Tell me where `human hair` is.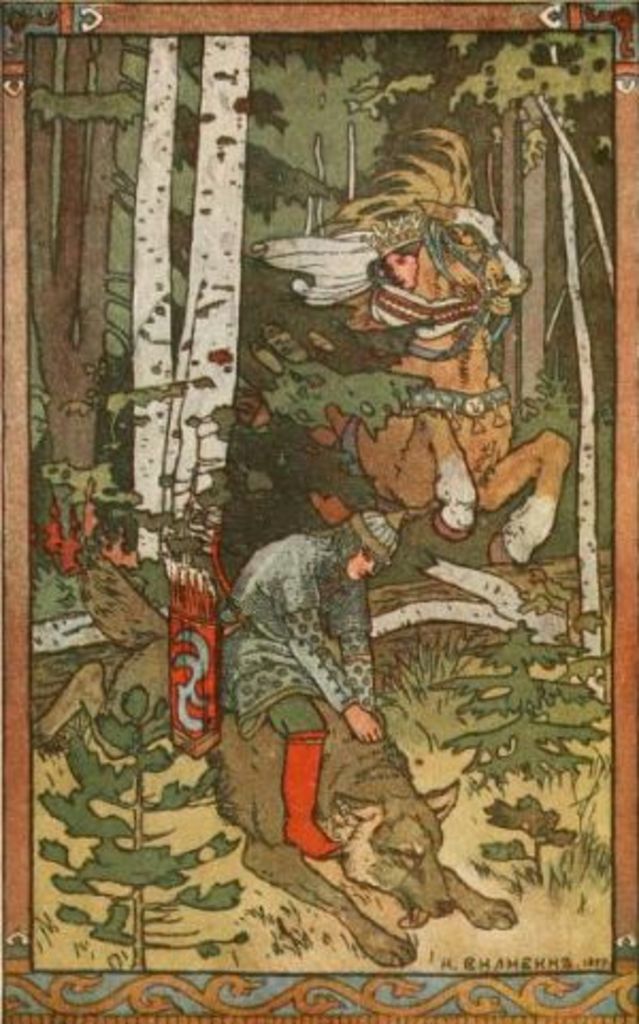
`human hair` is at BBox(322, 524, 390, 598).
